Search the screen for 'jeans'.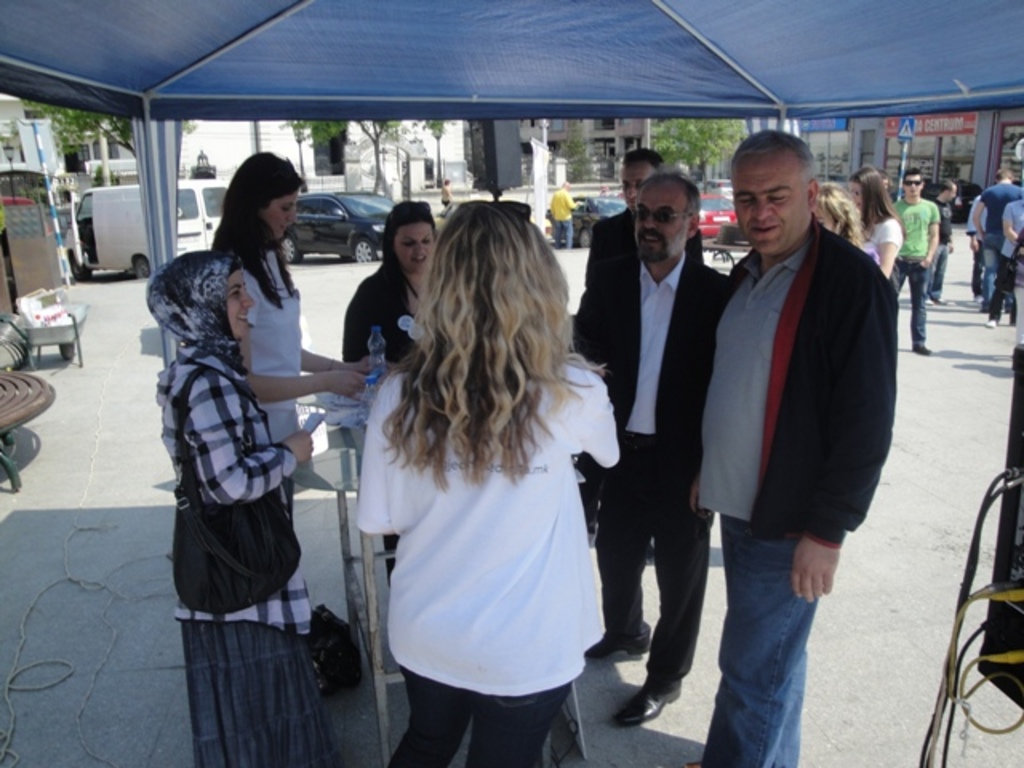
Found at 707/520/835/765.
